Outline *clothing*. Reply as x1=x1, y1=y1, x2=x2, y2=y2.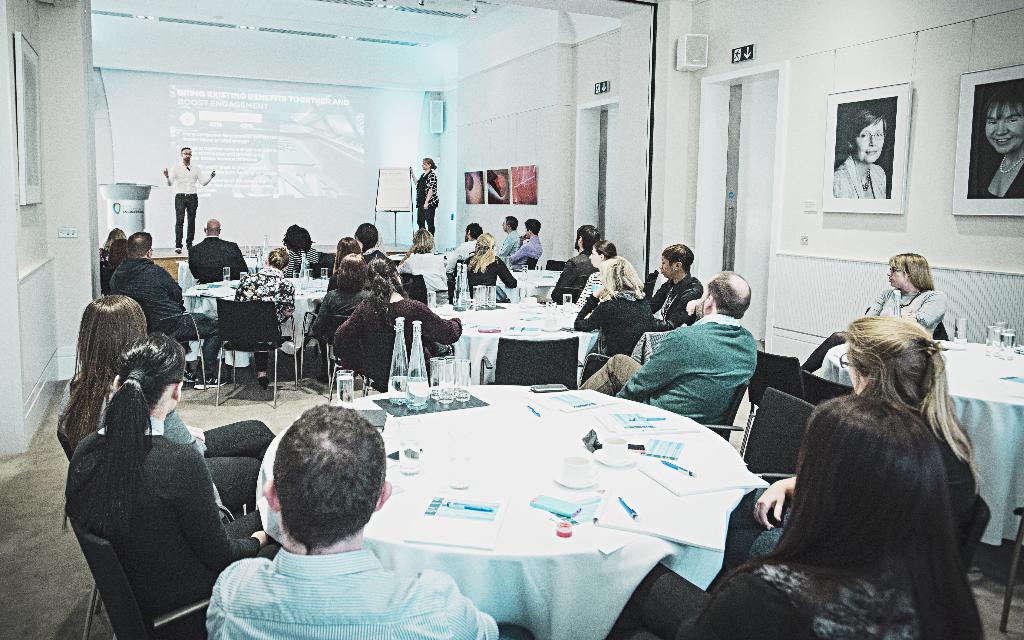
x1=392, y1=252, x2=446, y2=304.
